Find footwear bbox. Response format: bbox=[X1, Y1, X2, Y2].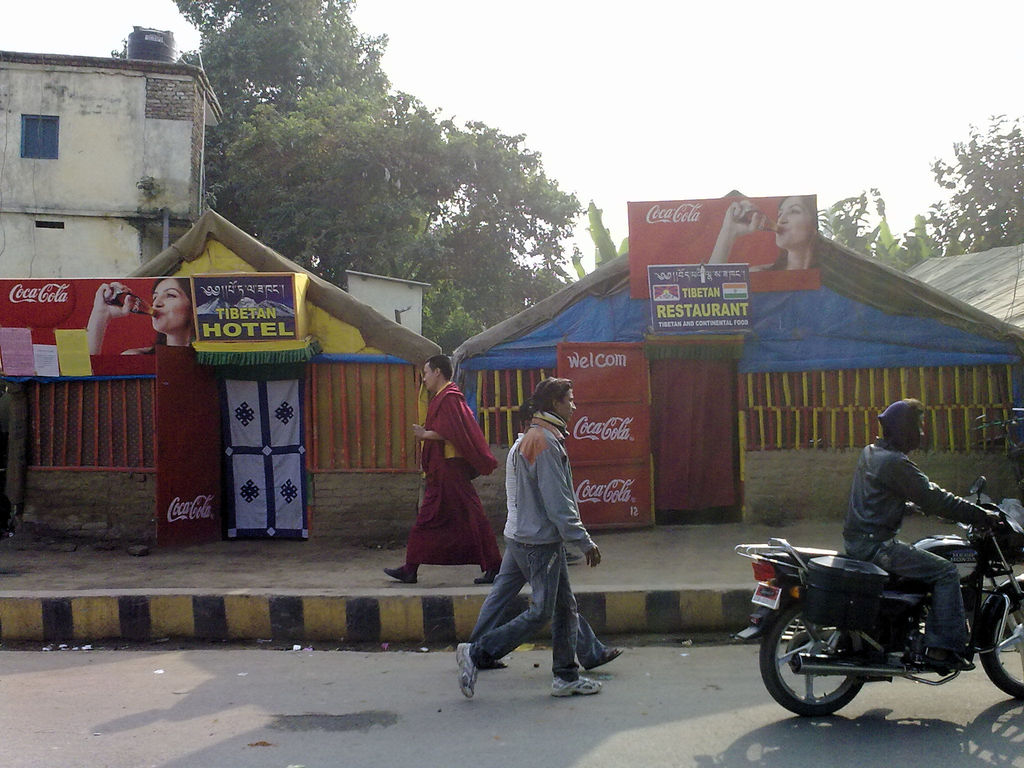
bbox=[383, 563, 420, 586].
